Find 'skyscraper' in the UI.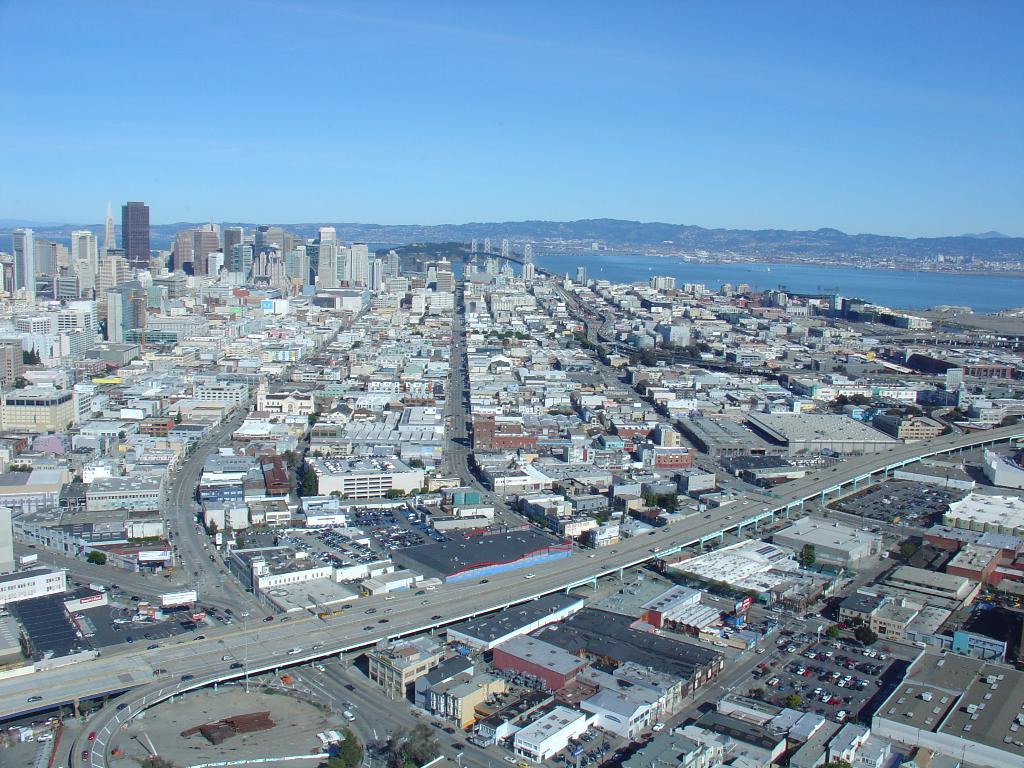
UI element at BBox(40, 238, 69, 278).
